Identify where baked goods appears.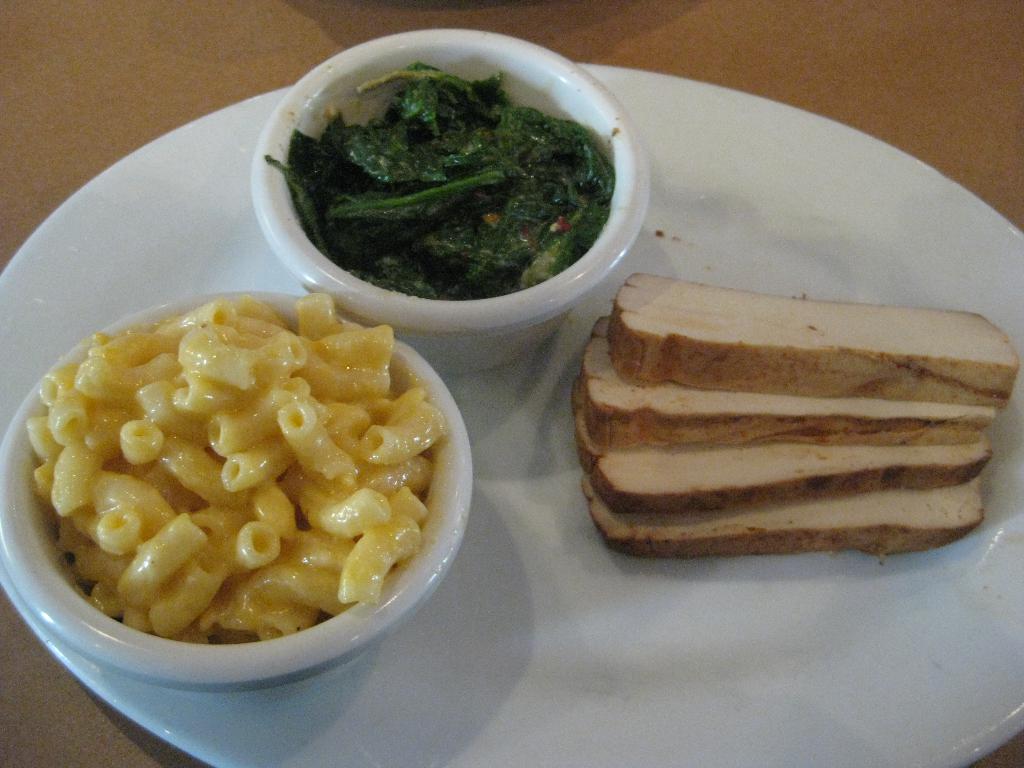
Appears at 601/270/1021/409.
